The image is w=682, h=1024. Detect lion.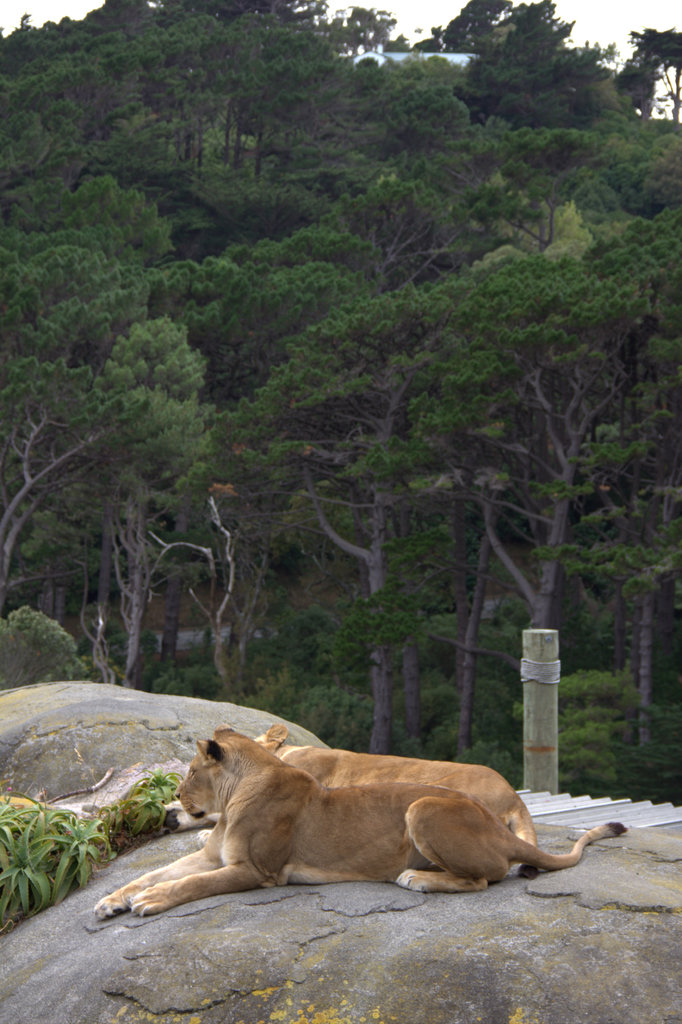
Detection: bbox(174, 725, 538, 876).
